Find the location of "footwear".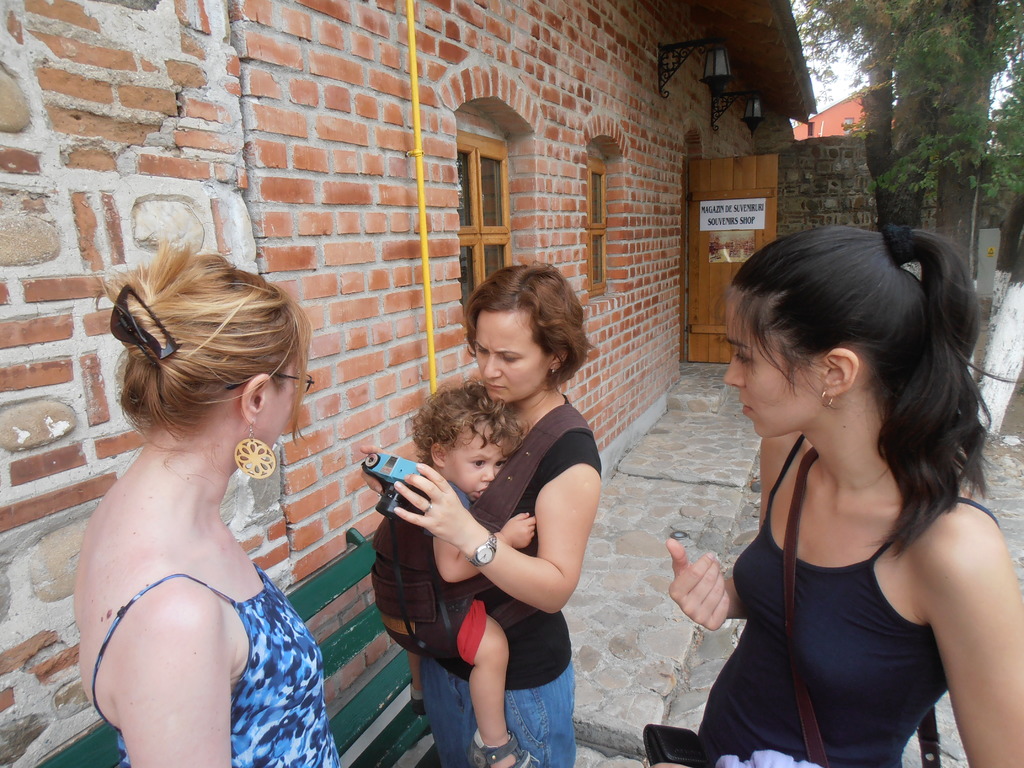
Location: (466, 729, 540, 767).
